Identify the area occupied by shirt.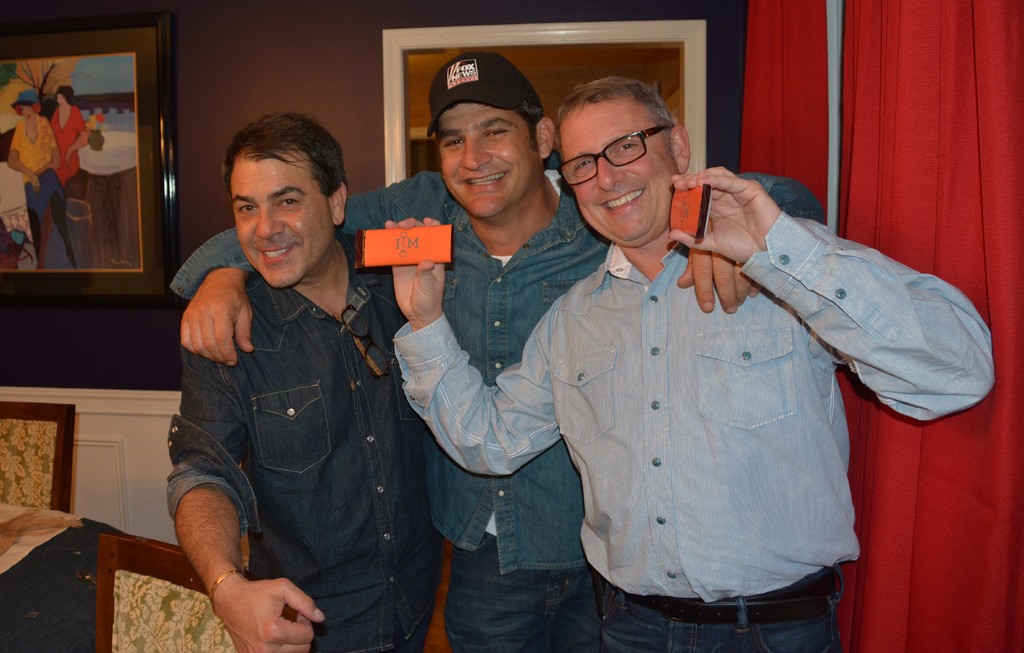
Area: rect(386, 210, 998, 601).
